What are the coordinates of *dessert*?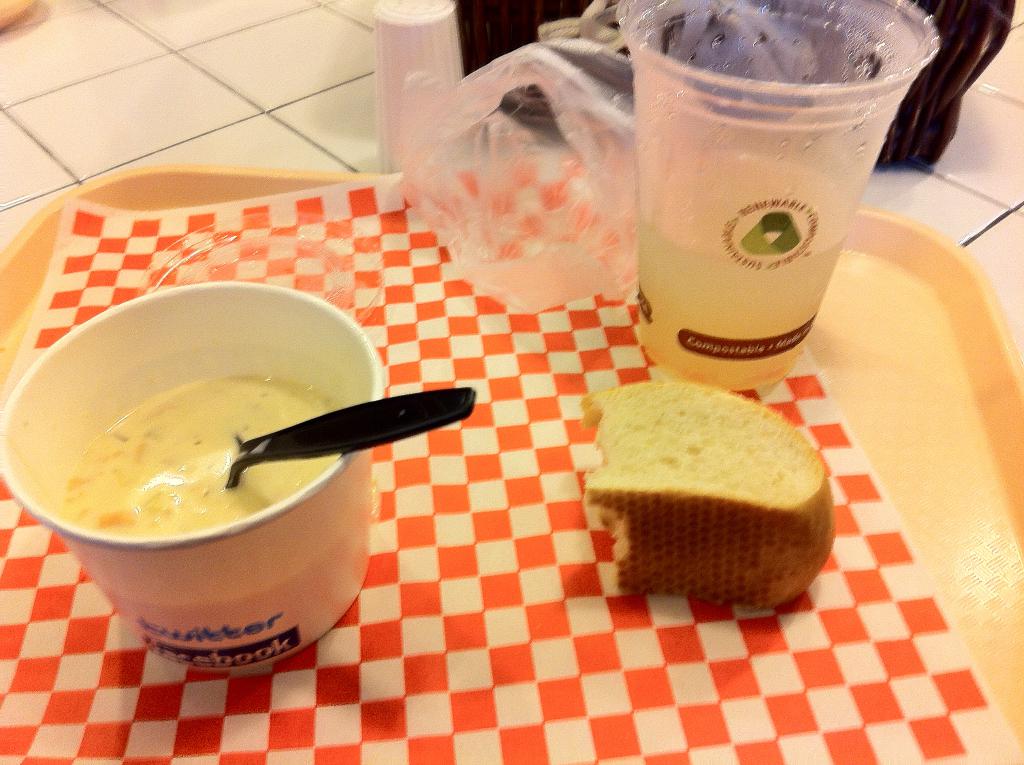
<bbox>571, 382, 852, 608</bbox>.
